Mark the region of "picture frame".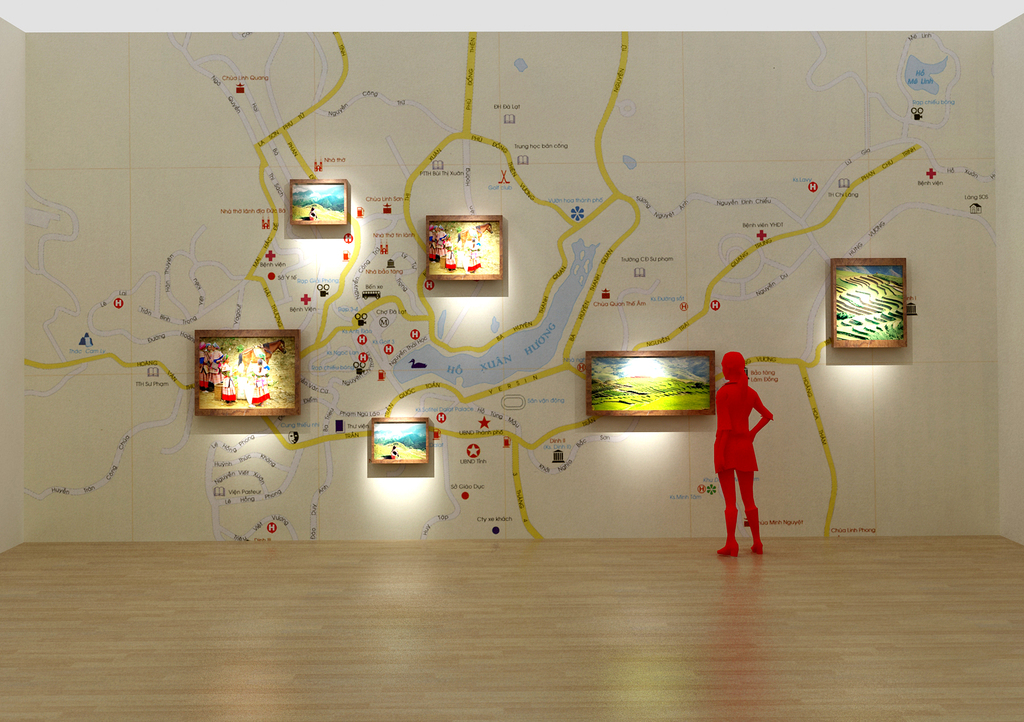
Region: left=586, top=350, right=714, bottom=416.
